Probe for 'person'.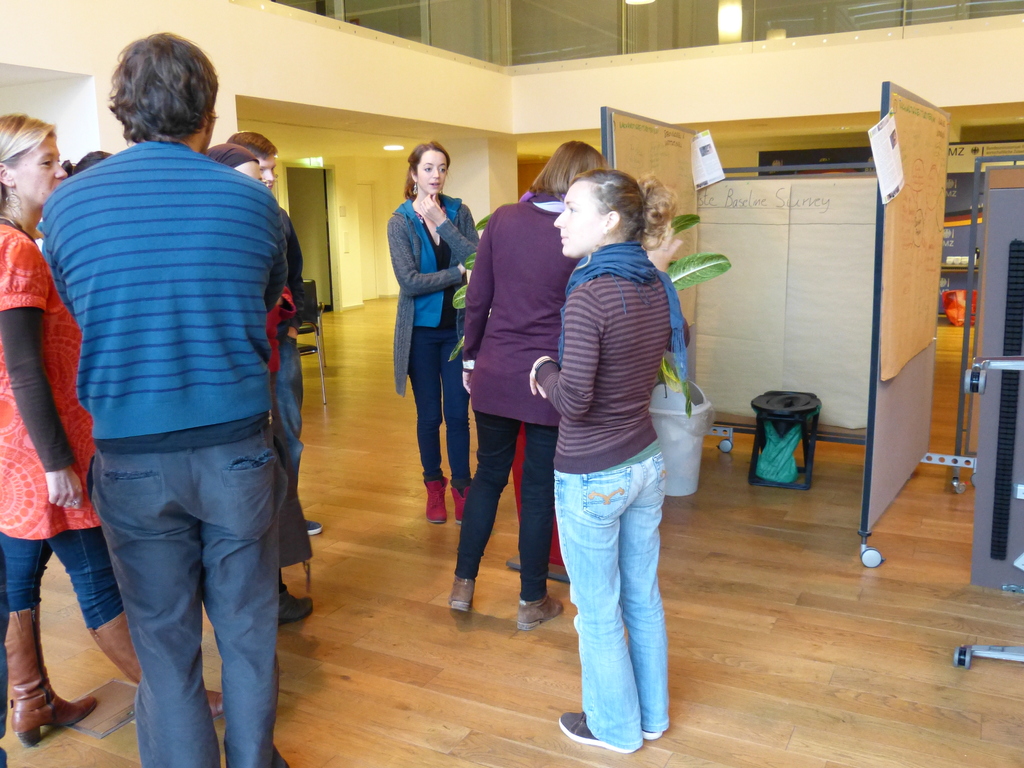
Probe result: pyautogui.locateOnScreen(531, 168, 690, 753).
